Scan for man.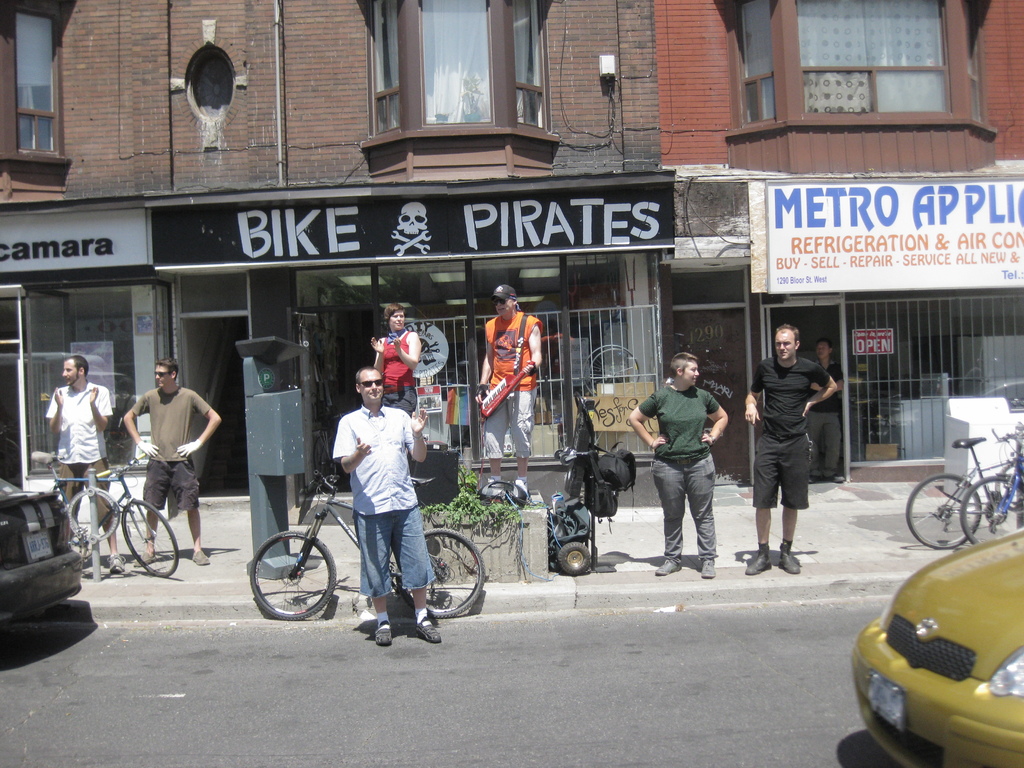
Scan result: bbox=[331, 368, 436, 646].
